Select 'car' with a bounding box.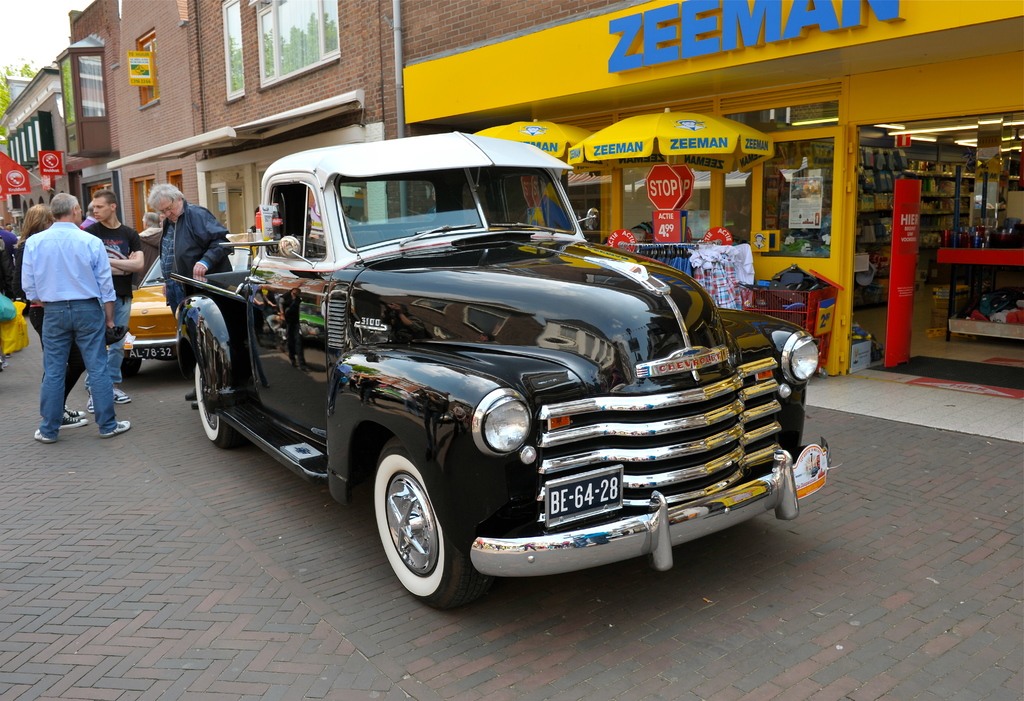
[left=116, top=239, right=252, bottom=381].
